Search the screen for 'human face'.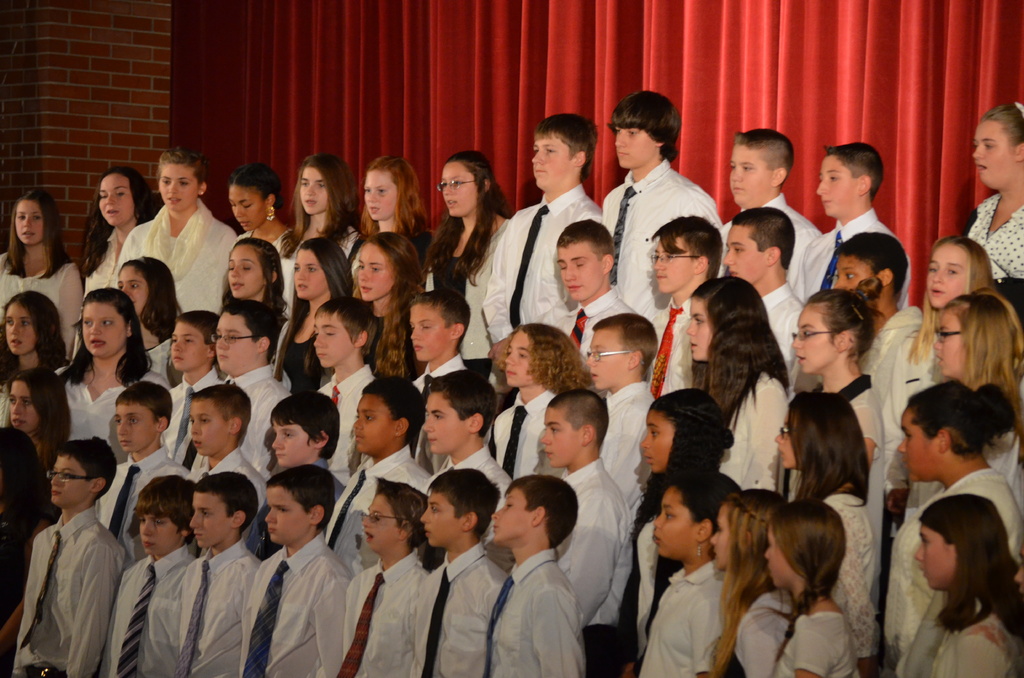
Found at 356/396/397/453.
